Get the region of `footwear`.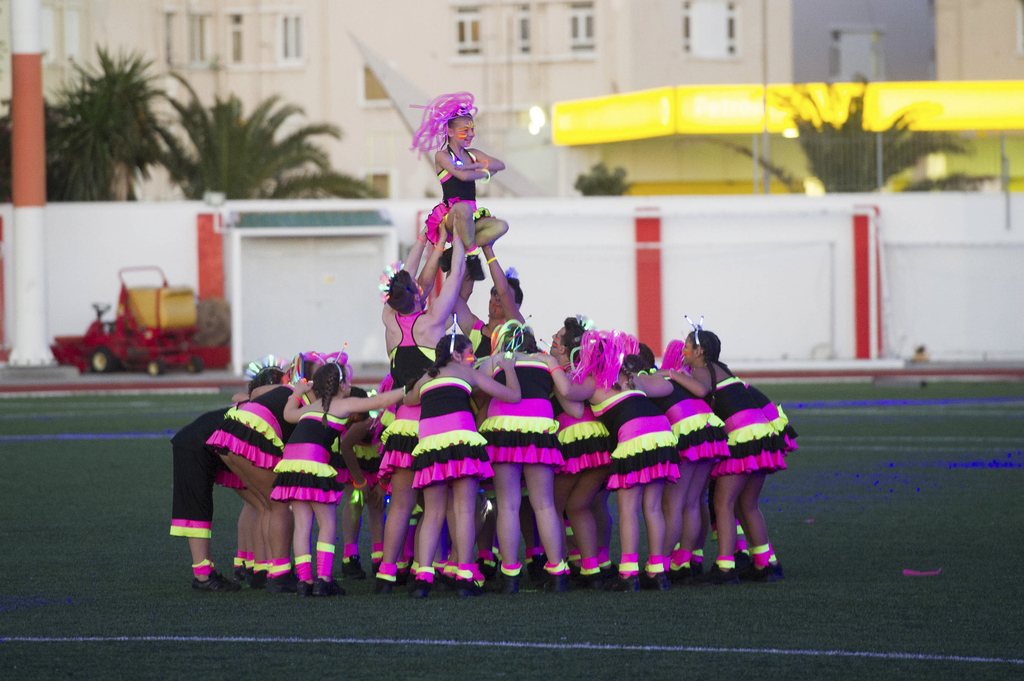
<box>242,563,250,583</box>.
